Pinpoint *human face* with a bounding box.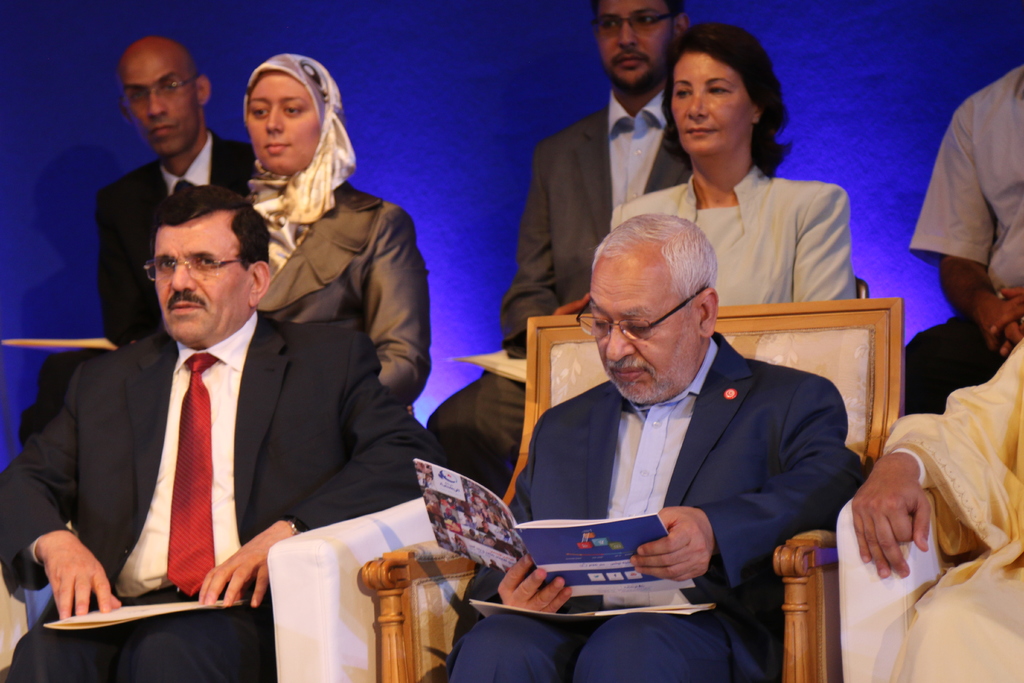
box=[157, 217, 253, 345].
